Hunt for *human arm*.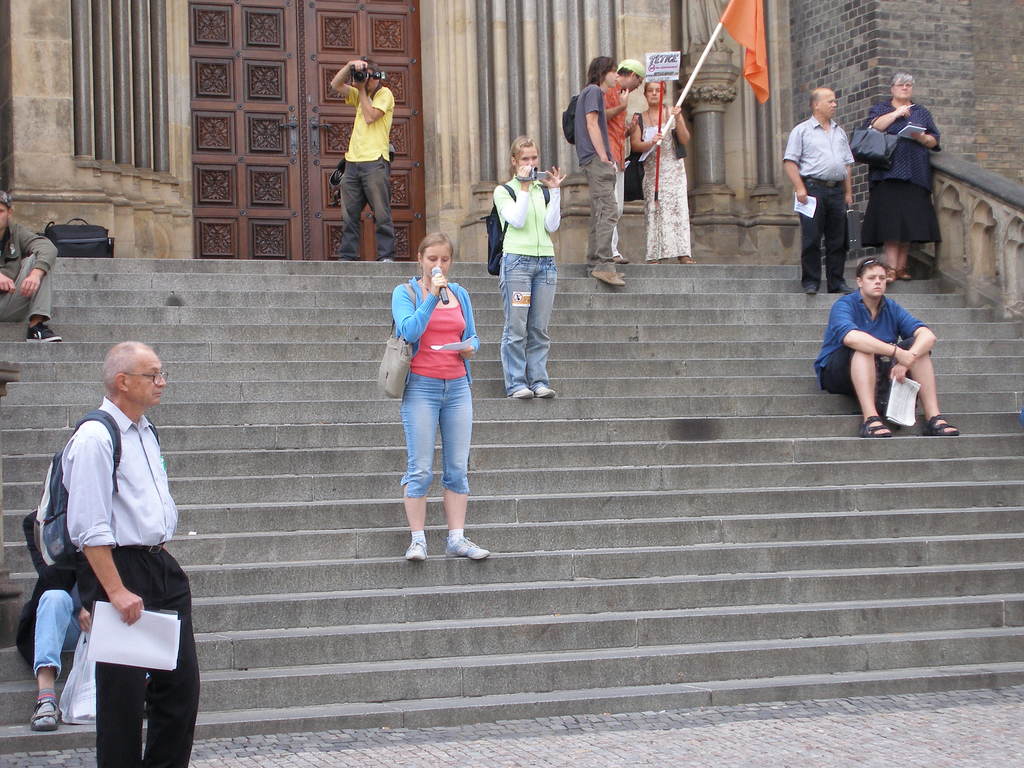
Hunted down at x1=67 y1=430 x2=144 y2=627.
